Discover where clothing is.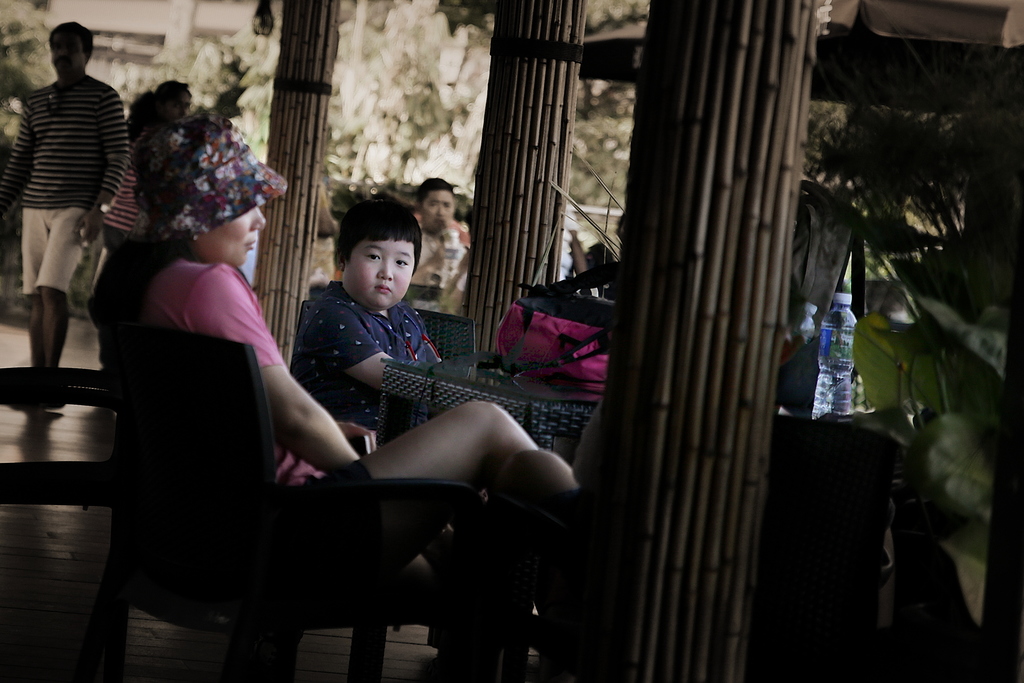
Discovered at [413,235,471,309].
